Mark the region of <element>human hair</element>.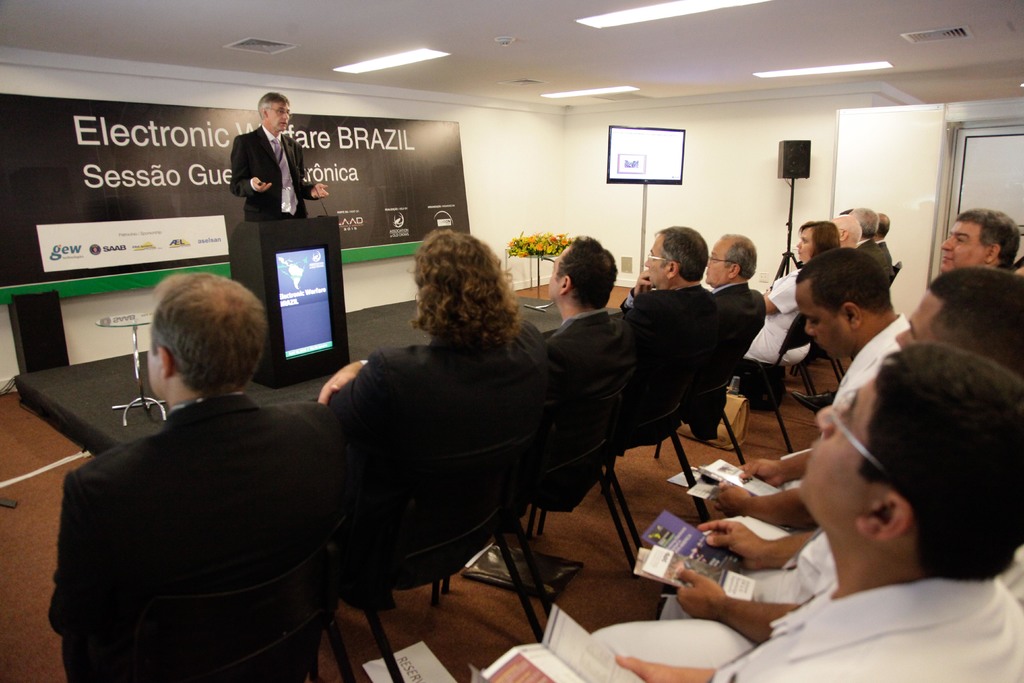
Region: x1=408, y1=227, x2=527, y2=340.
